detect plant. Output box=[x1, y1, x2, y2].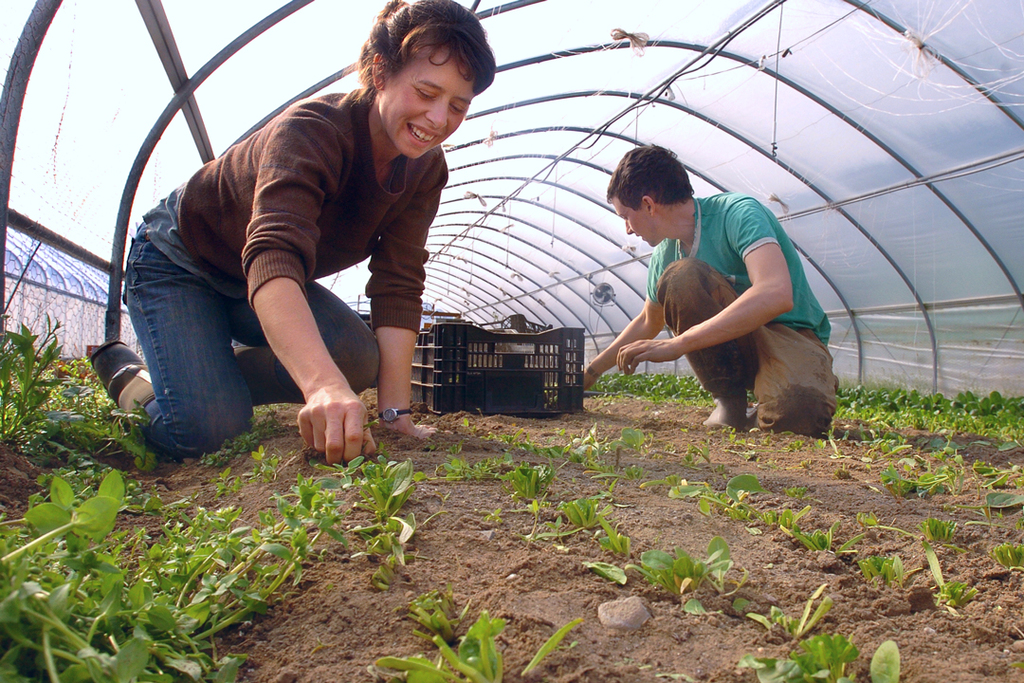
box=[595, 367, 706, 405].
